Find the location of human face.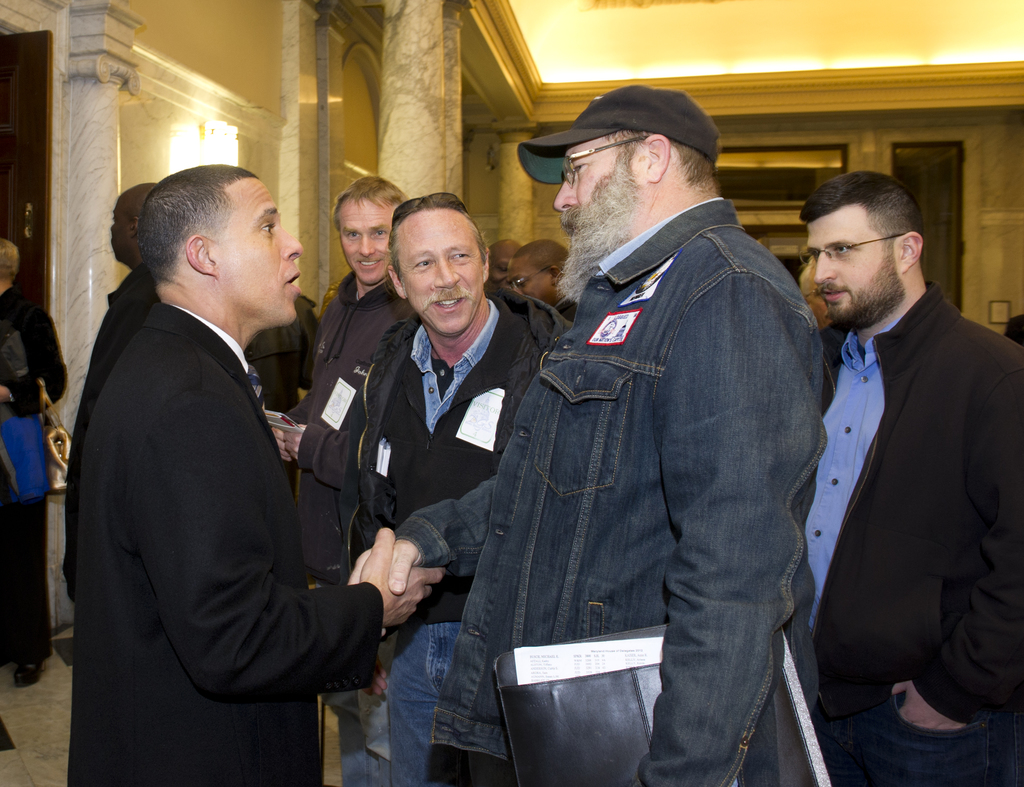
Location: 220,176,301,325.
